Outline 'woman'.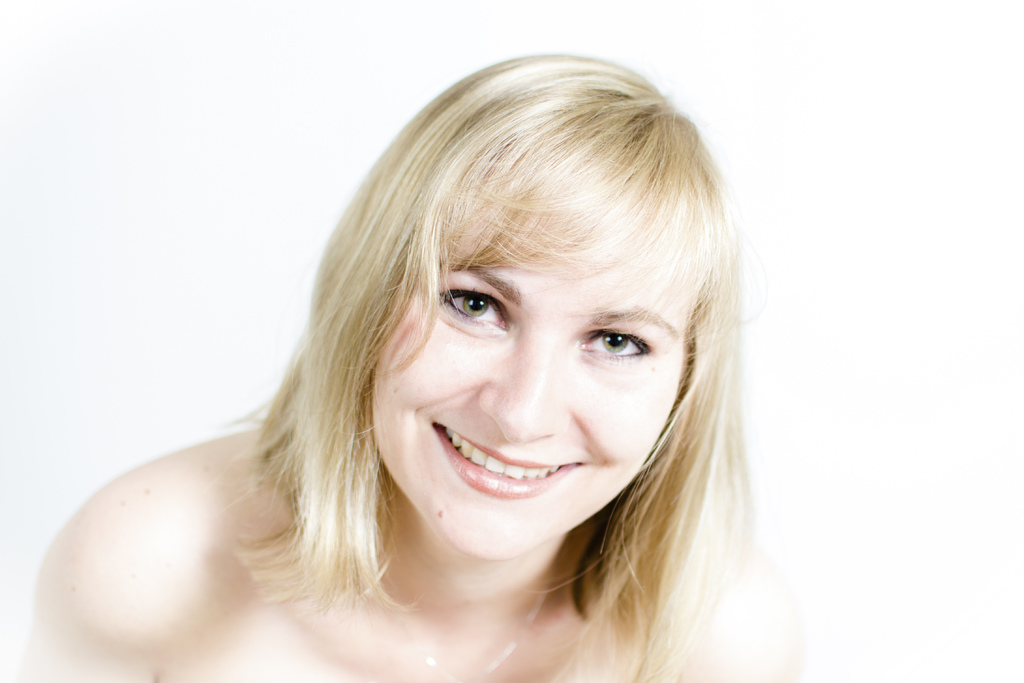
Outline: rect(22, 54, 790, 681).
